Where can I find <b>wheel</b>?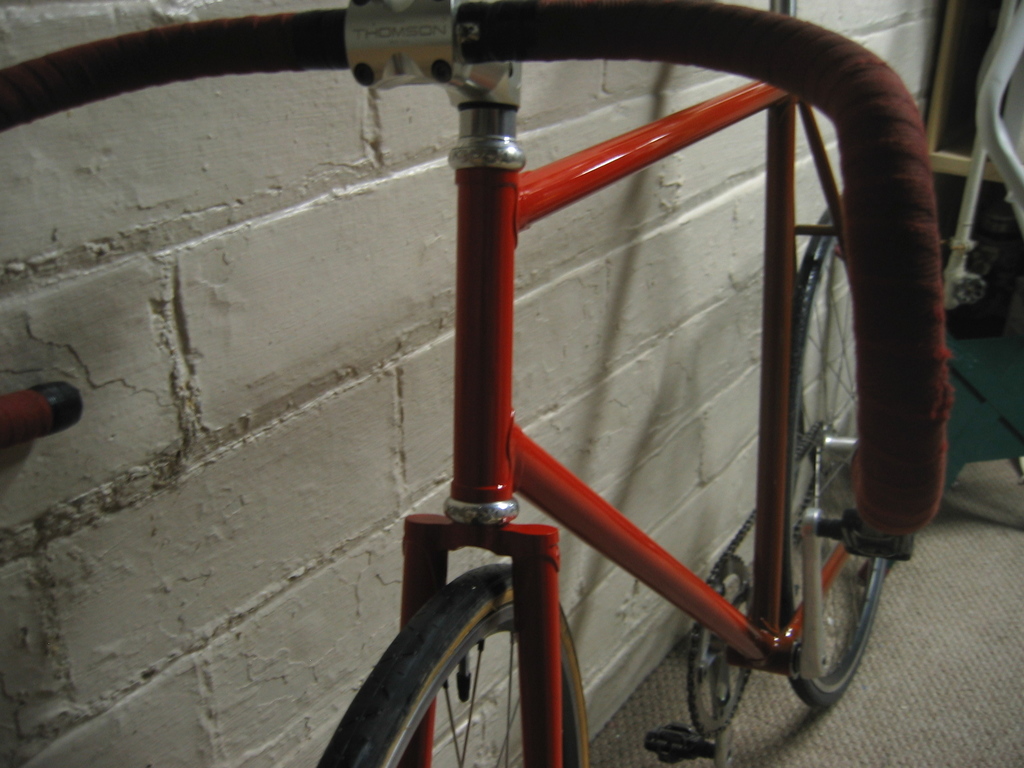
You can find it at detection(685, 550, 759, 744).
